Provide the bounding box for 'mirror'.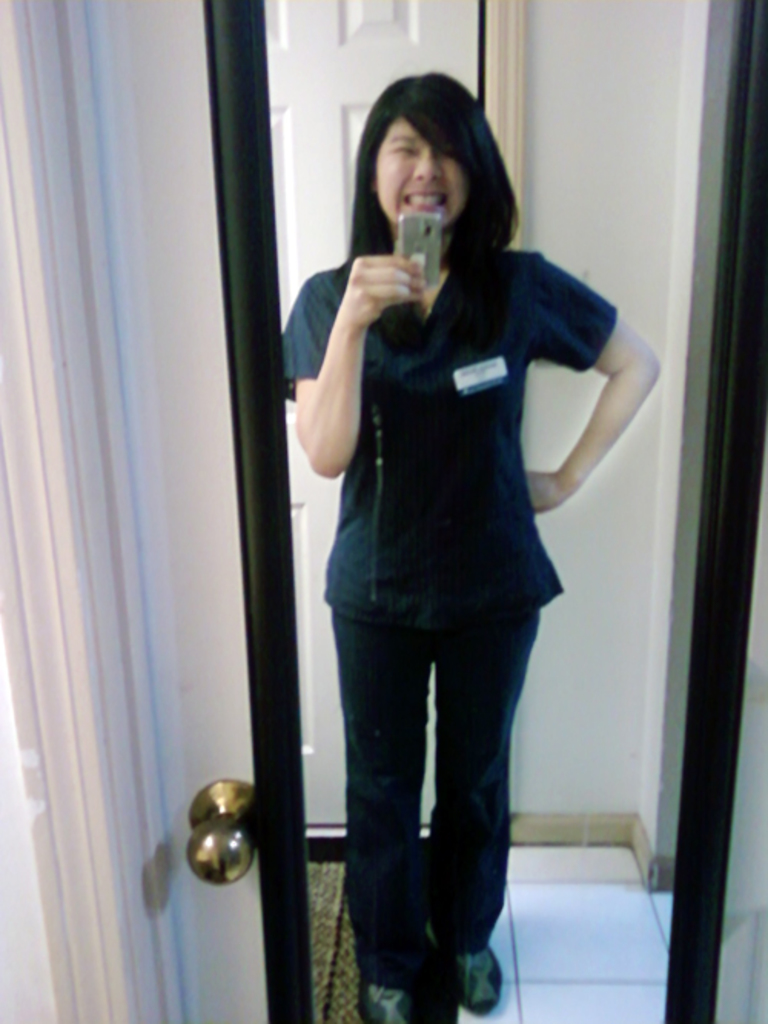
left=264, top=0, right=748, bottom=1022.
